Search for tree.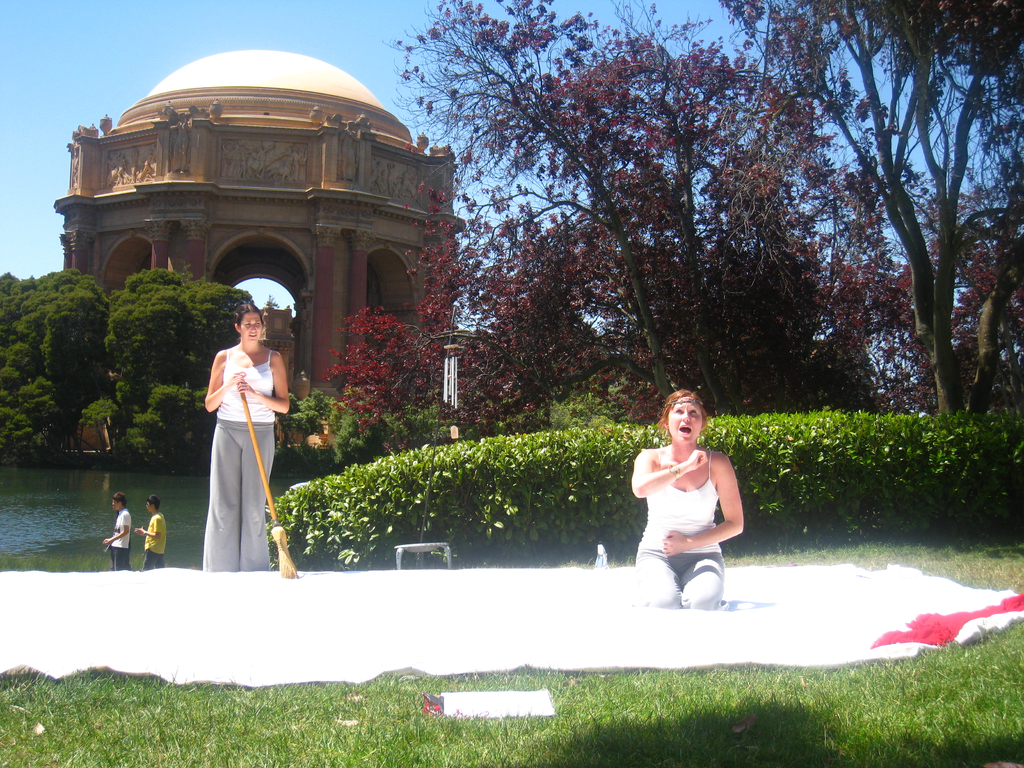
Found at <bbox>287, 308, 422, 467</bbox>.
